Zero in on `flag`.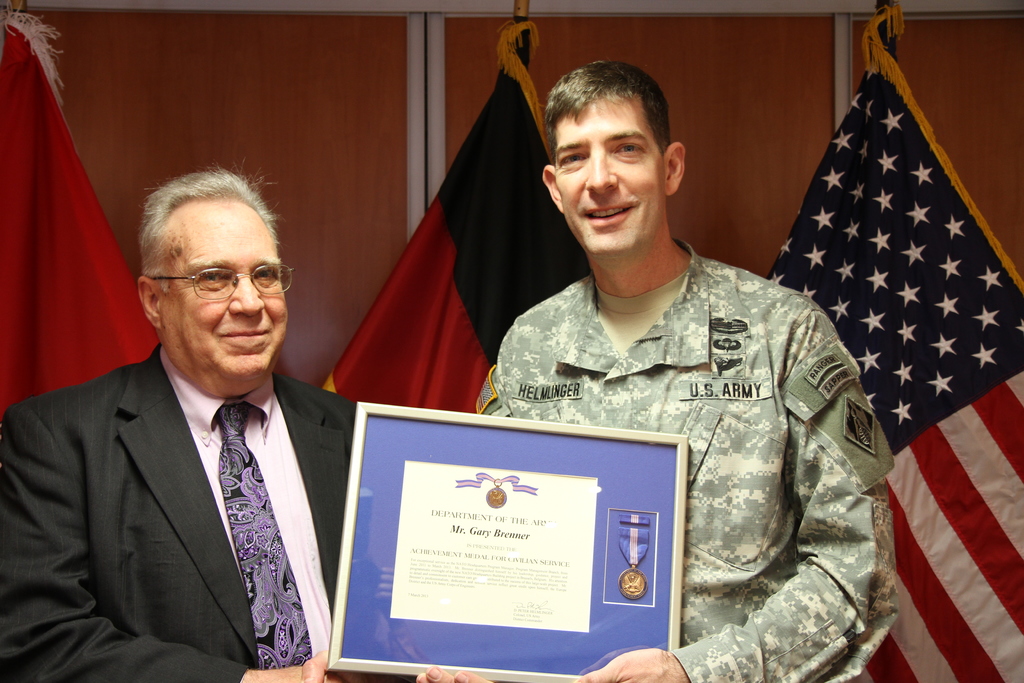
Zeroed in: {"left": 328, "top": 56, "right": 522, "bottom": 429}.
